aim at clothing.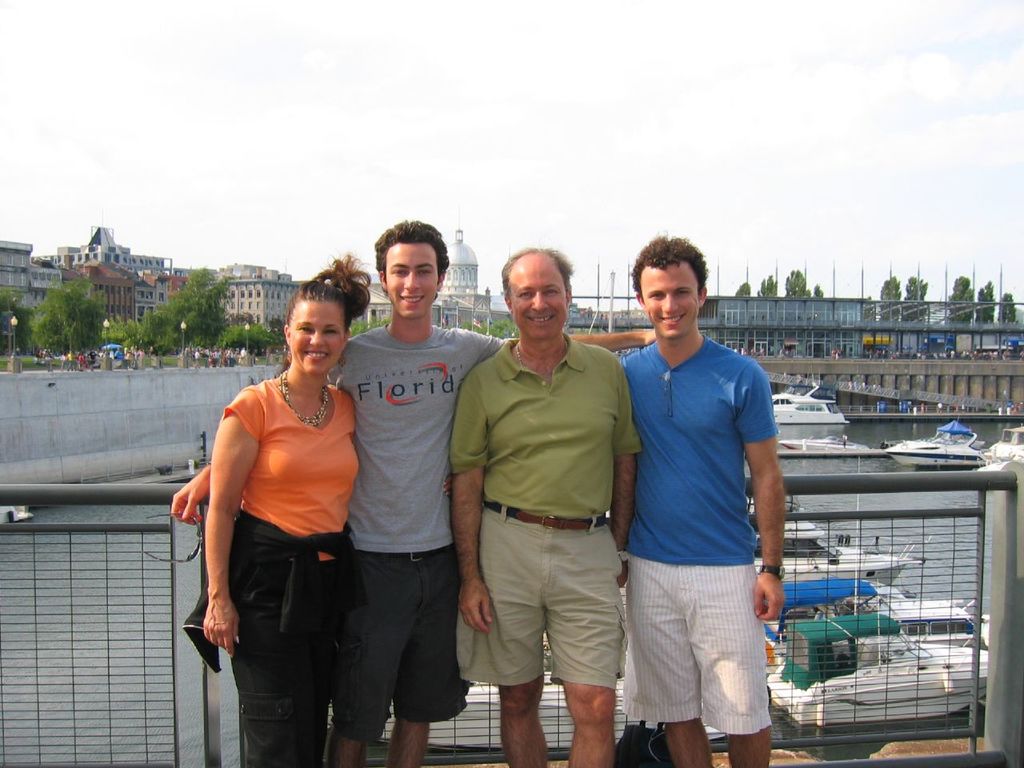
Aimed at [x1=611, y1=291, x2=791, y2=733].
